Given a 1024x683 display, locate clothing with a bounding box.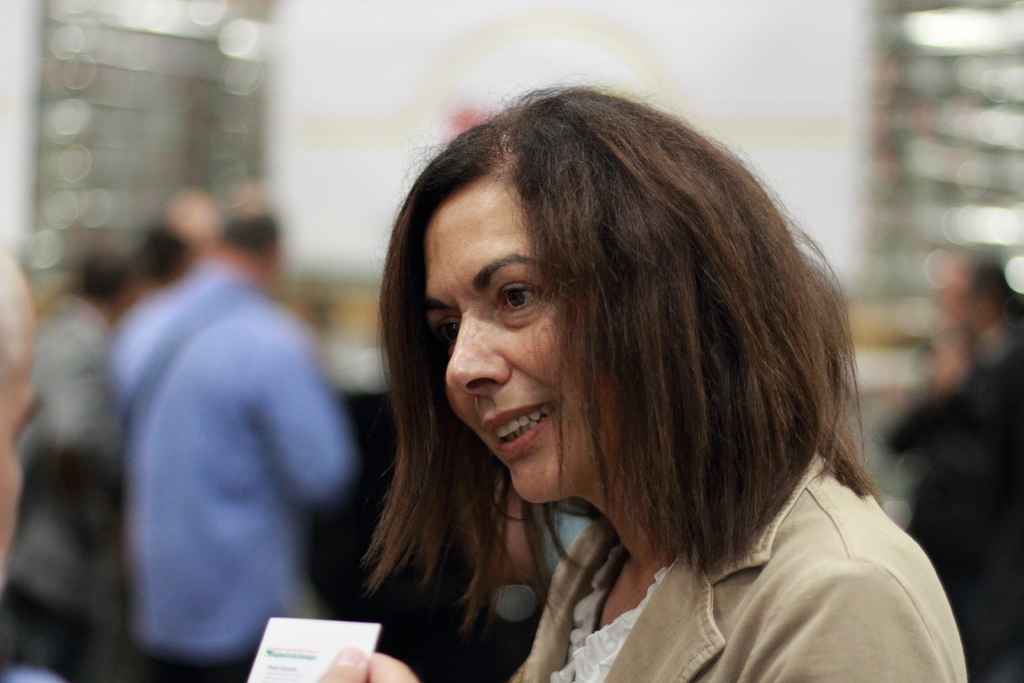
Located: bbox=(490, 461, 959, 682).
